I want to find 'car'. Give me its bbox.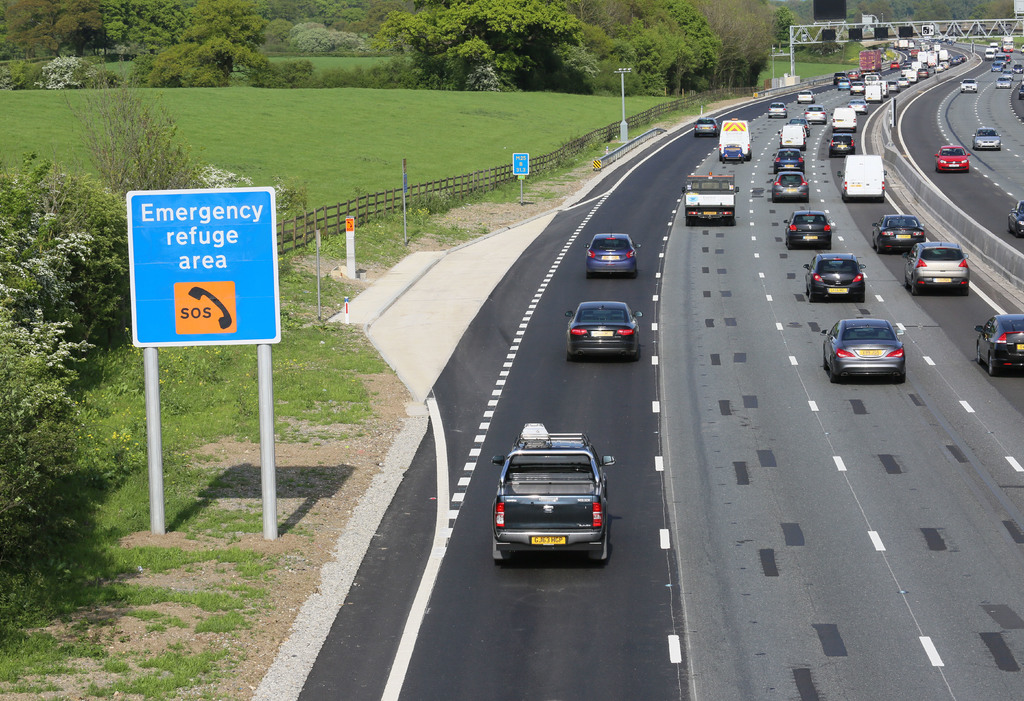
Rect(888, 61, 900, 72).
